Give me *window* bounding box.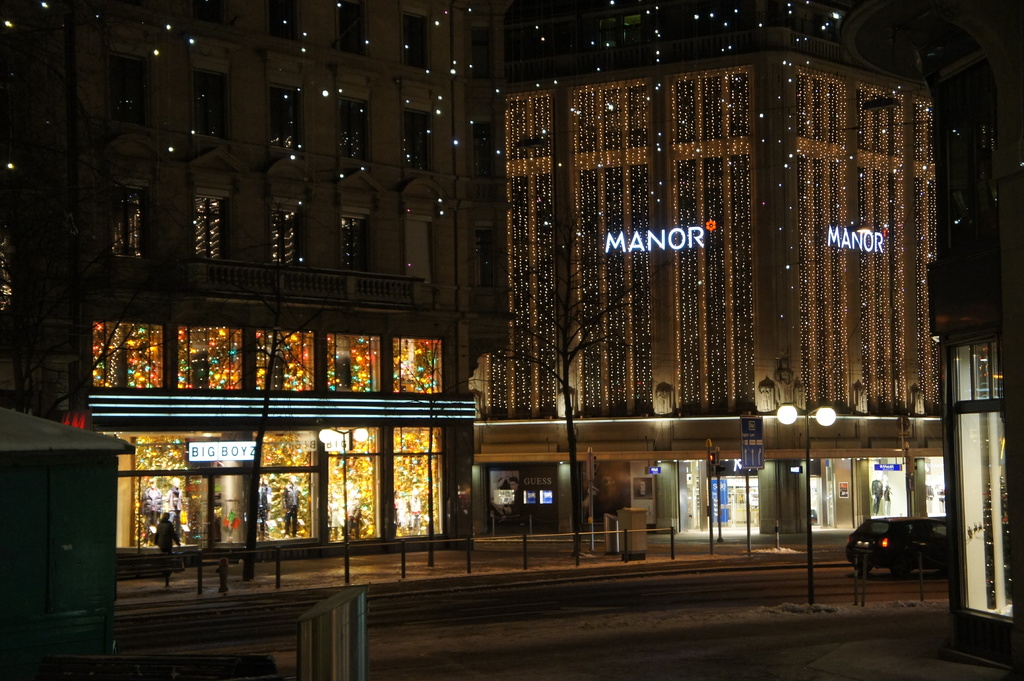
select_region(463, 28, 492, 84).
